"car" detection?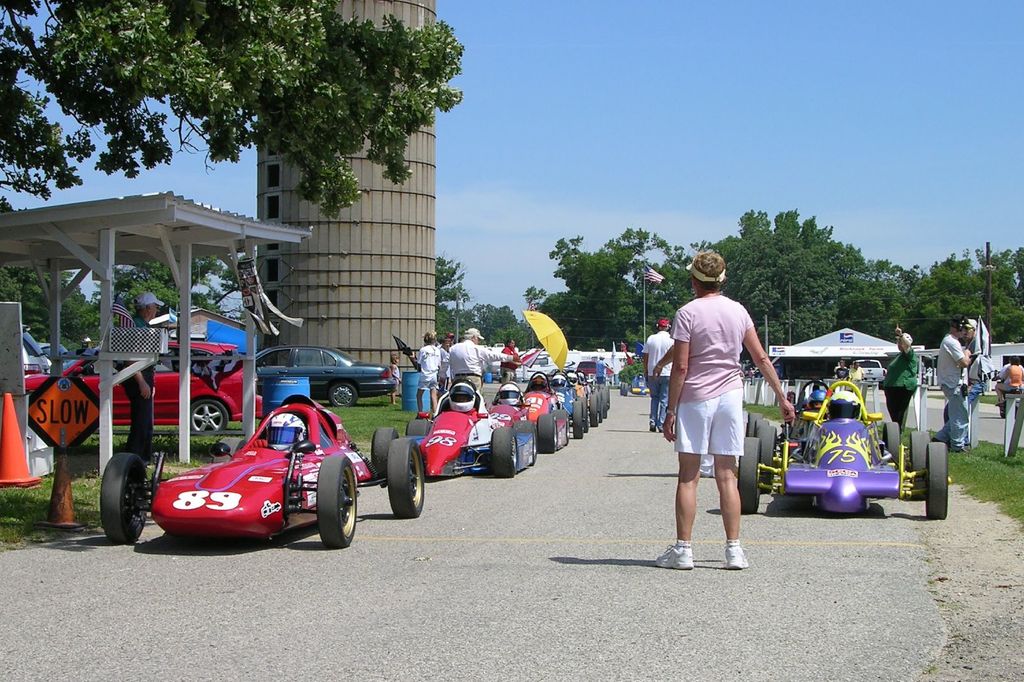
box(619, 371, 649, 402)
